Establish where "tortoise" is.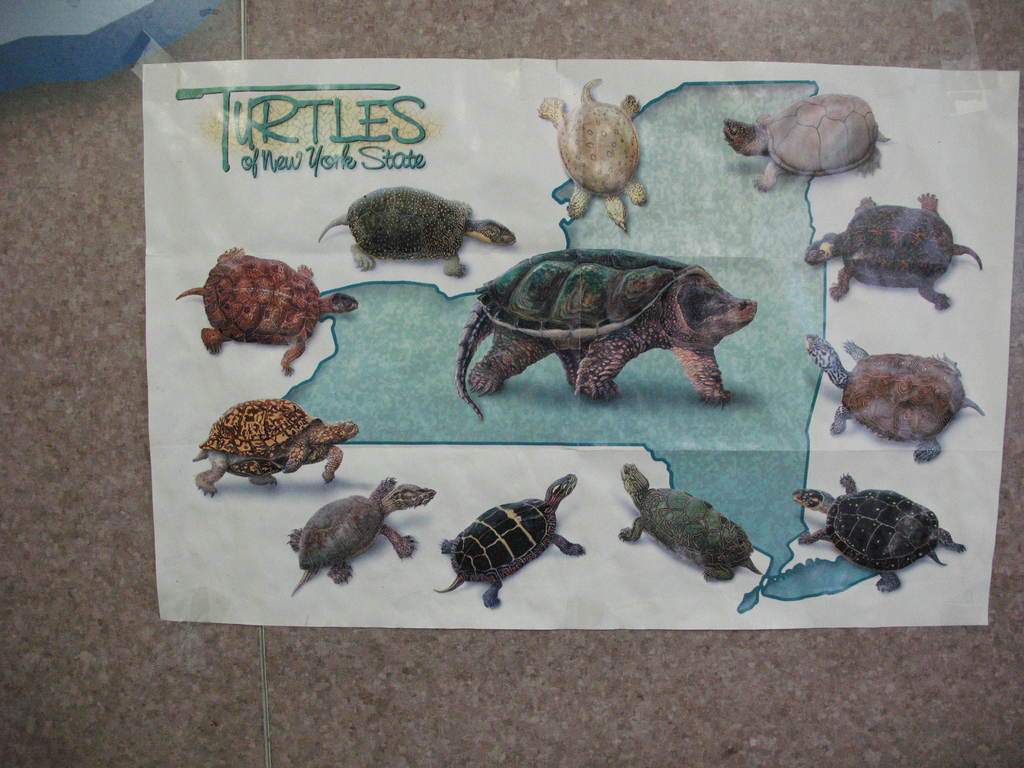
Established at 435:472:591:611.
